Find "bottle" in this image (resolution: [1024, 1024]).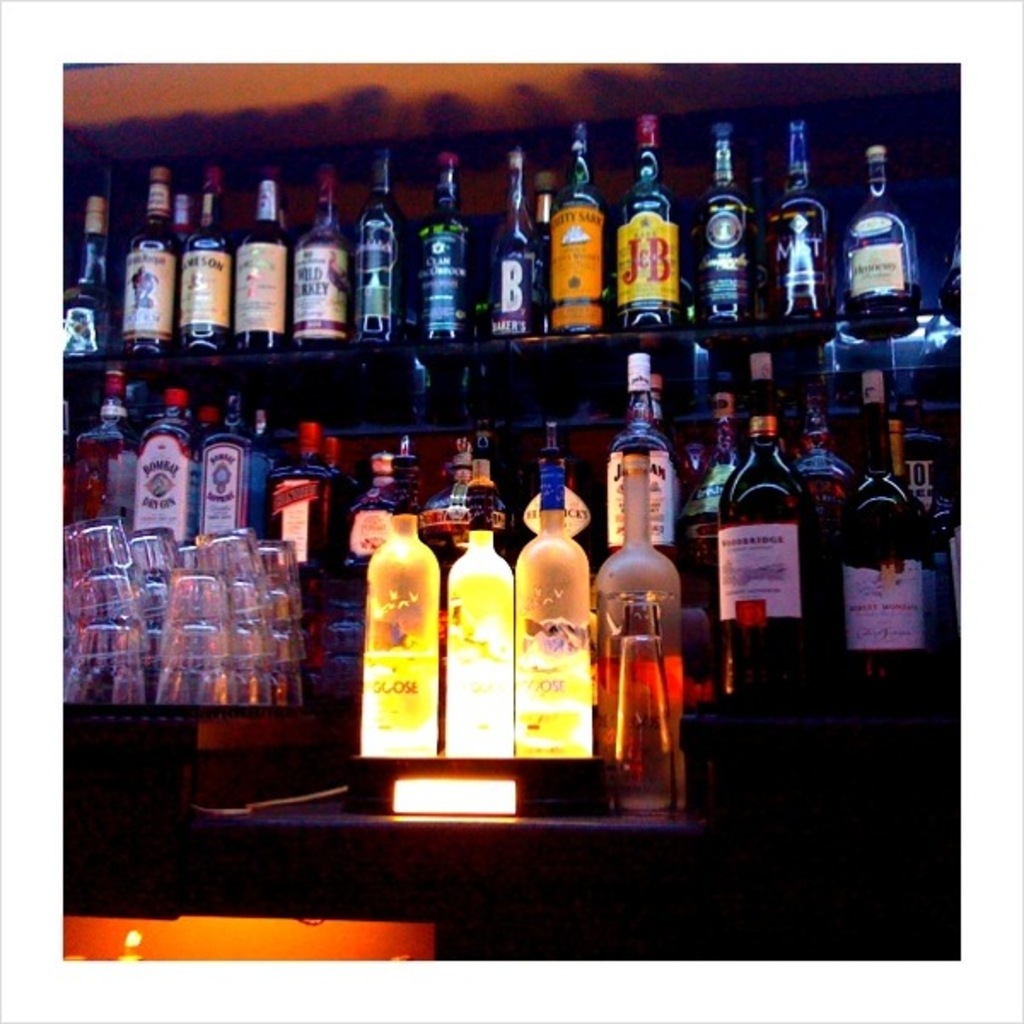
box(172, 164, 236, 357).
